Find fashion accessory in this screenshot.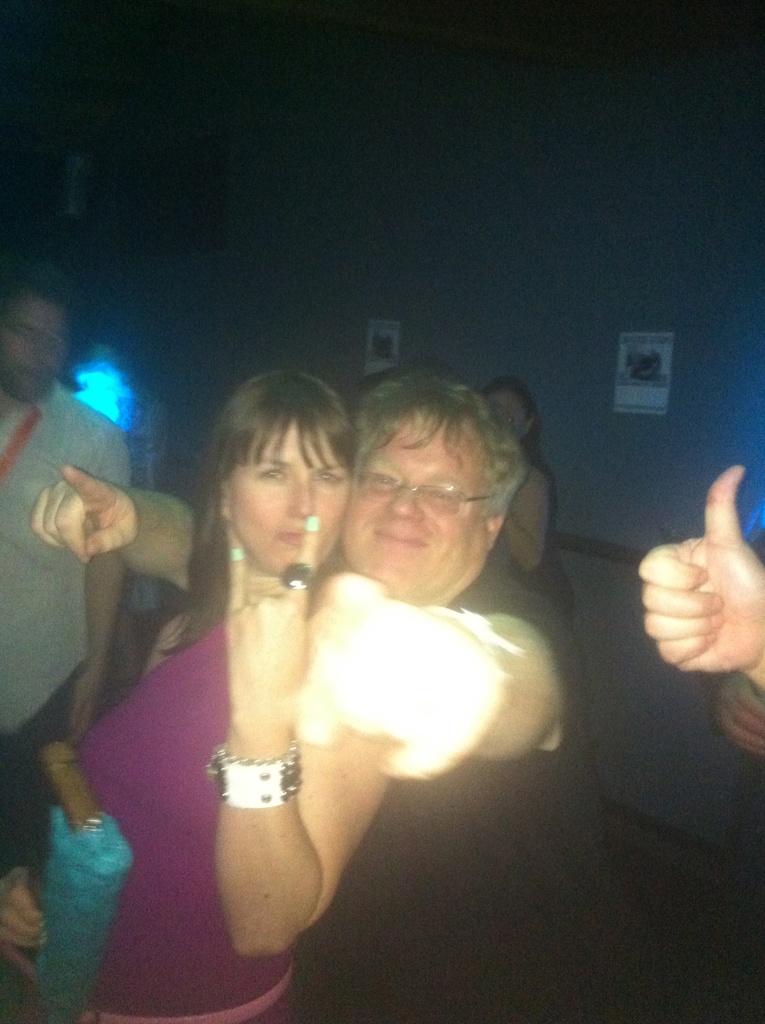
The bounding box for fashion accessory is <bbox>506, 463, 576, 620</bbox>.
